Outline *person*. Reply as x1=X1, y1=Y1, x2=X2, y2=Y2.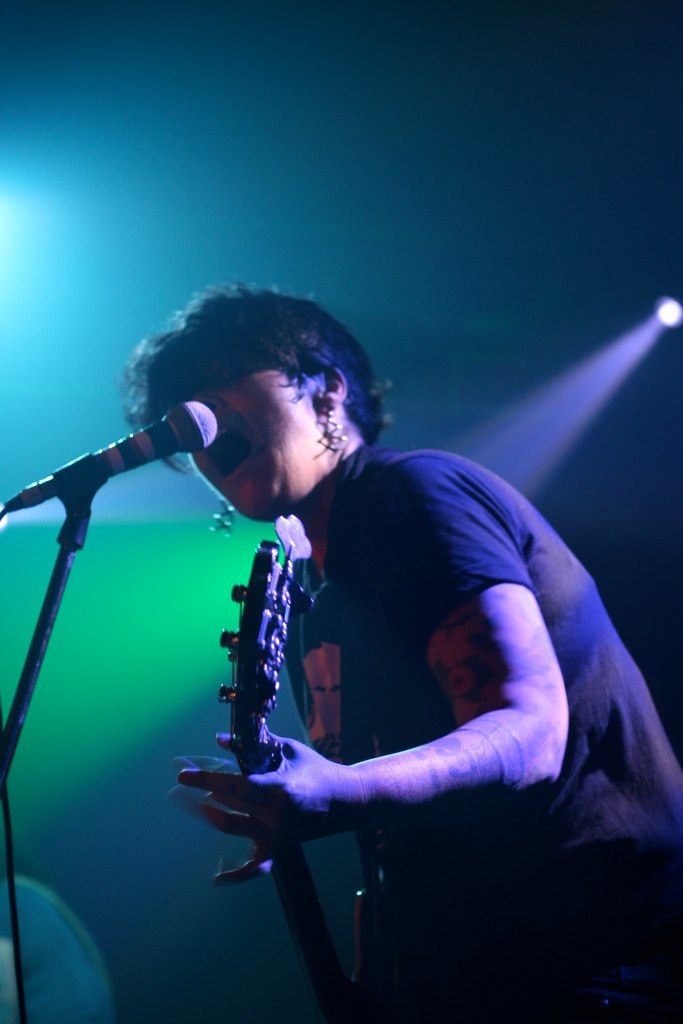
x1=91, y1=233, x2=643, y2=1023.
